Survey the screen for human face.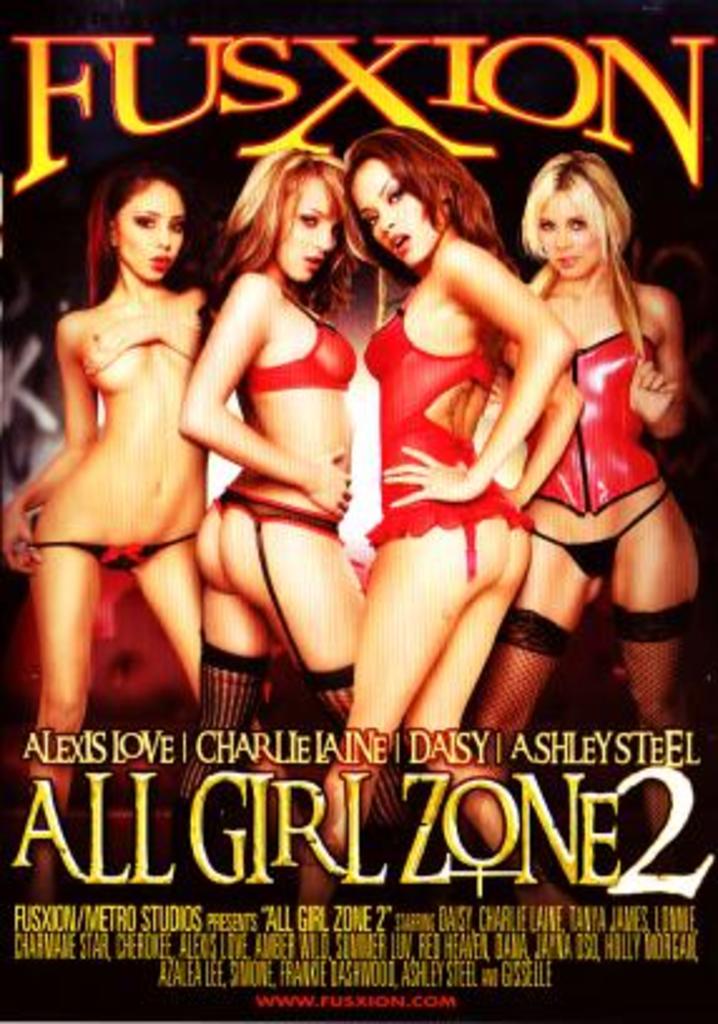
Survey found: box(540, 191, 610, 281).
